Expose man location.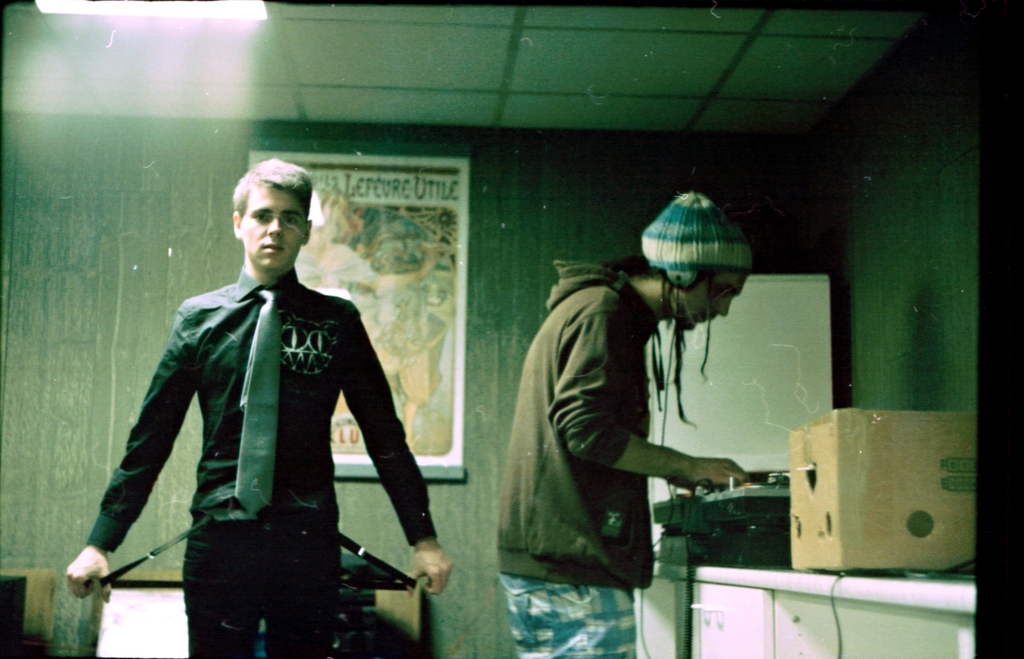
Exposed at box=[76, 159, 451, 643].
